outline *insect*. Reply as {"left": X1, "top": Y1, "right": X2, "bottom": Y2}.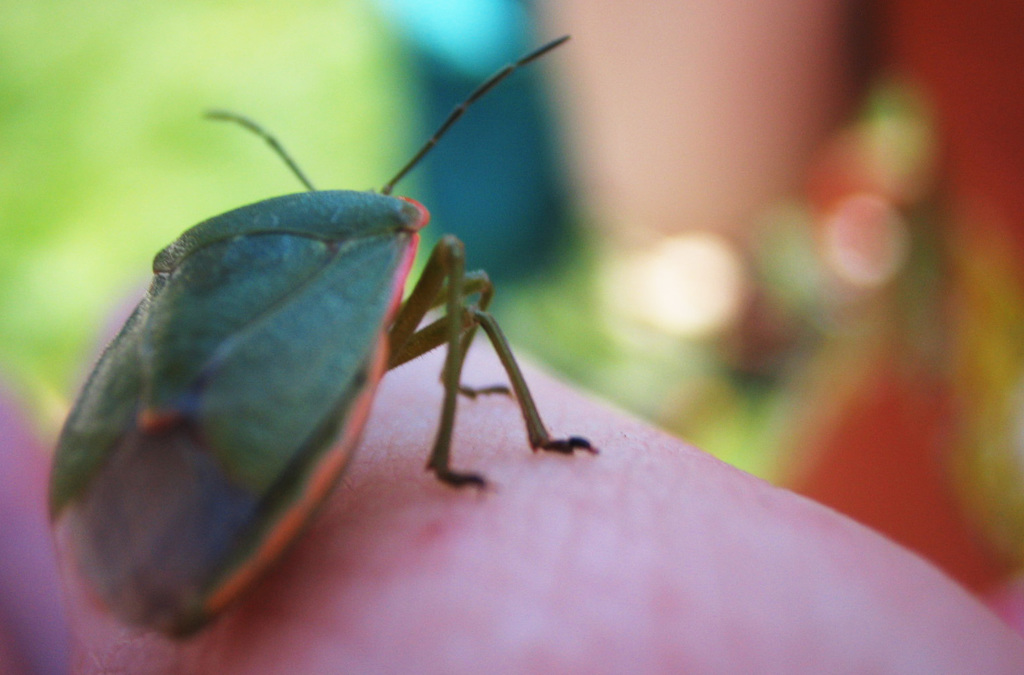
{"left": 44, "top": 29, "right": 602, "bottom": 643}.
